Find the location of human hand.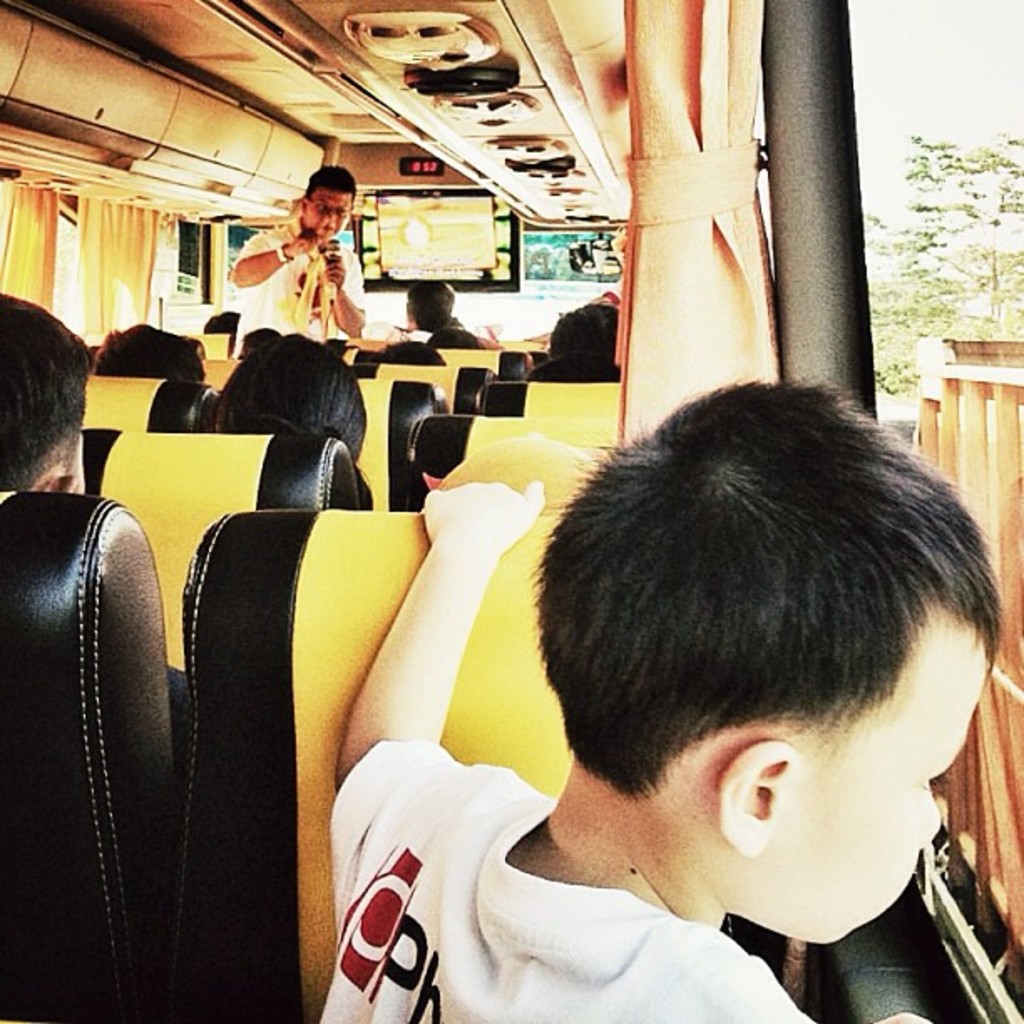
Location: 522/333/550/351.
